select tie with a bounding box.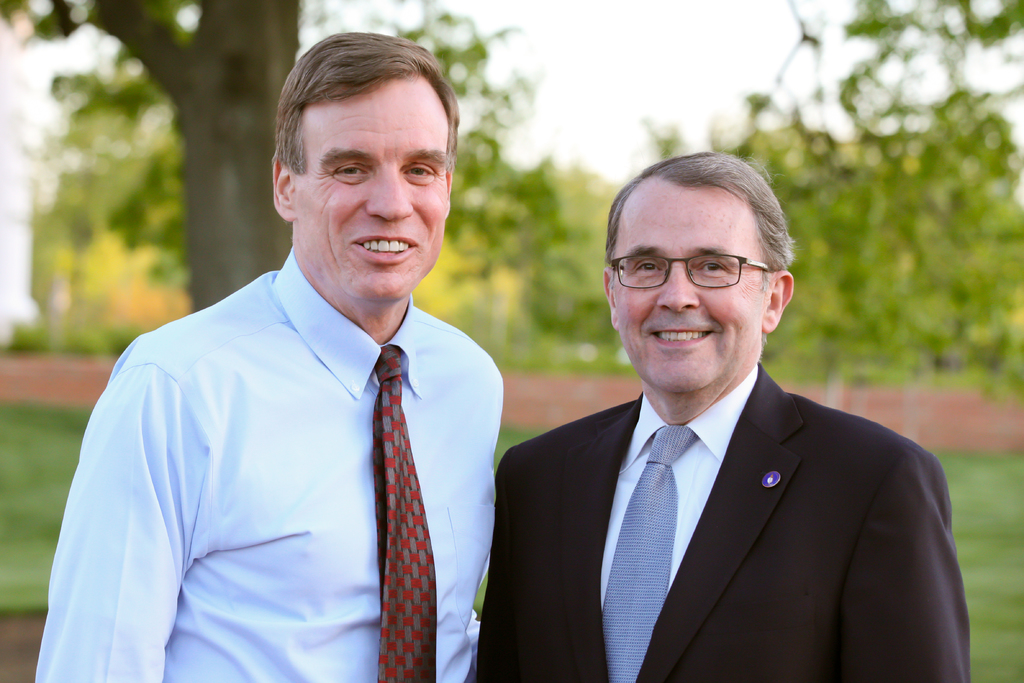
598, 423, 698, 682.
